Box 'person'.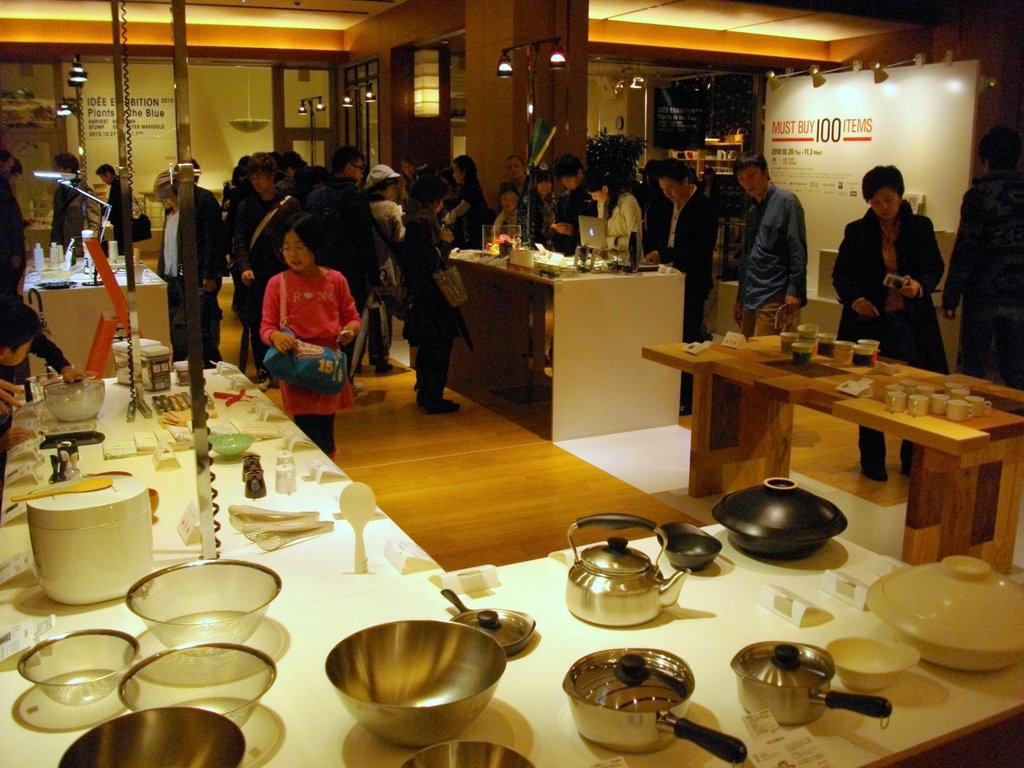
936 119 1023 394.
